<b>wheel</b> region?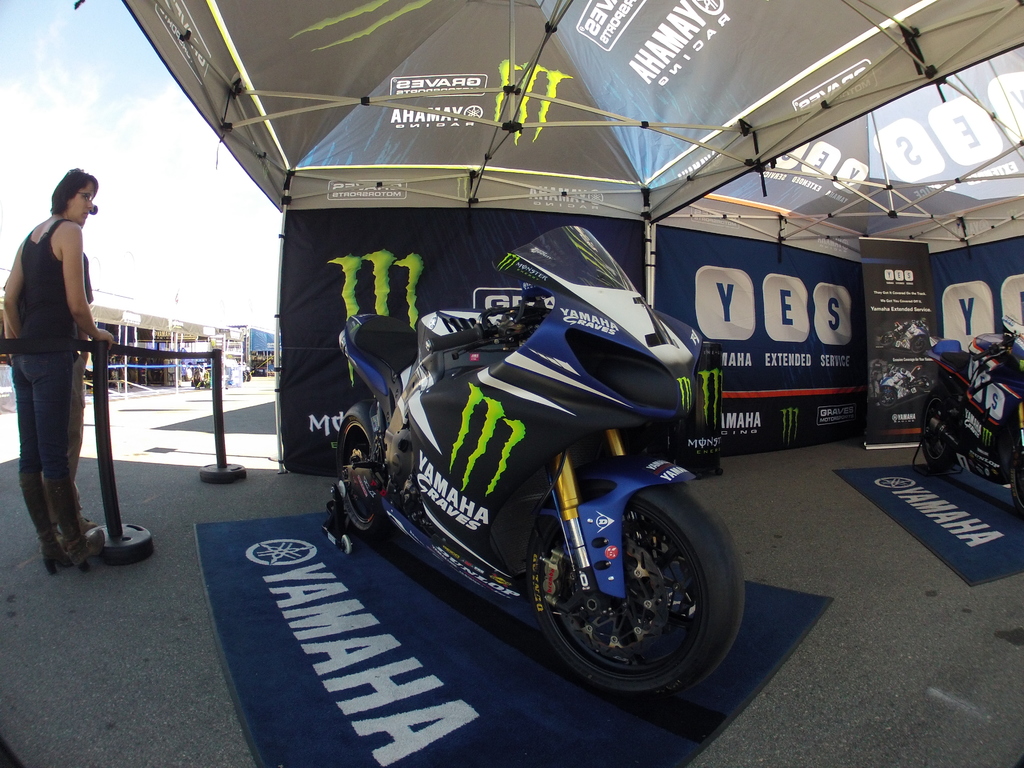
922, 392, 955, 470
